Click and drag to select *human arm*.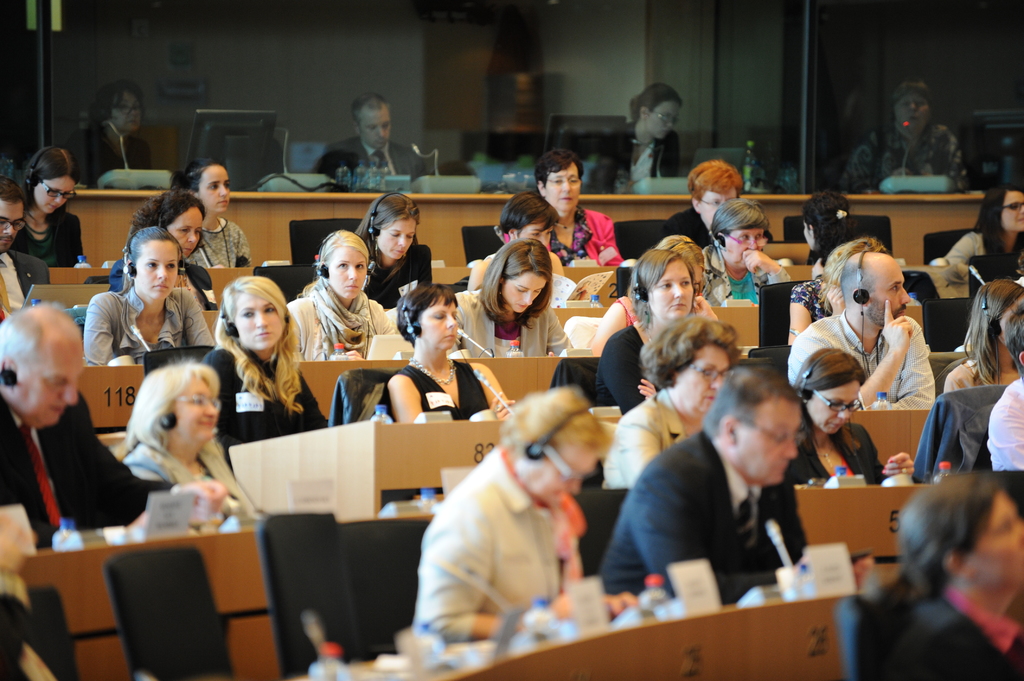
Selection: (left=553, top=247, right=568, bottom=284).
